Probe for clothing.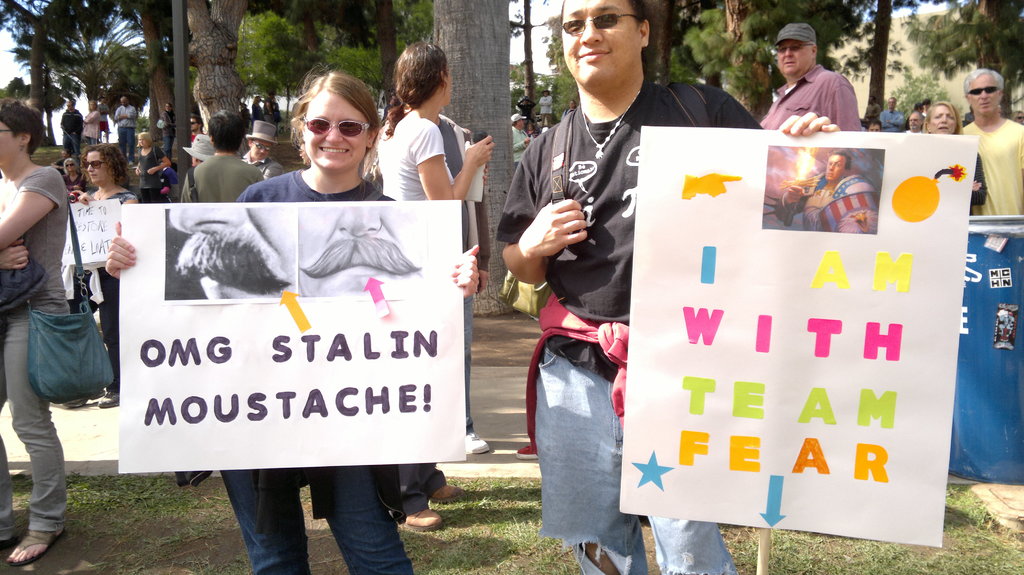
Probe result: [966, 117, 1023, 214].
